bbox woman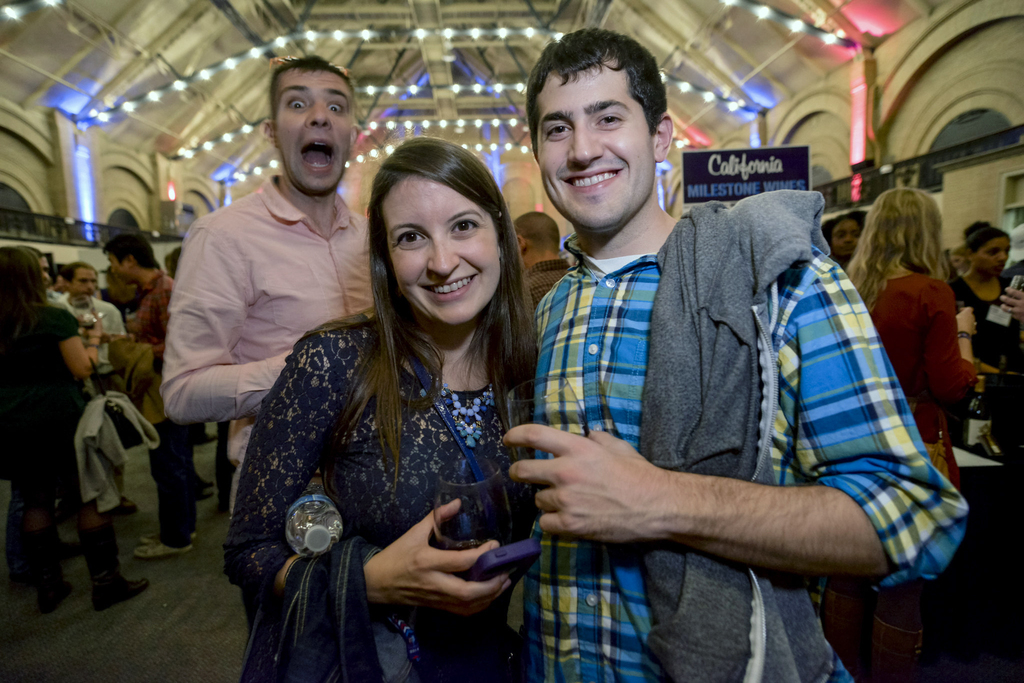
bbox=(0, 247, 148, 609)
